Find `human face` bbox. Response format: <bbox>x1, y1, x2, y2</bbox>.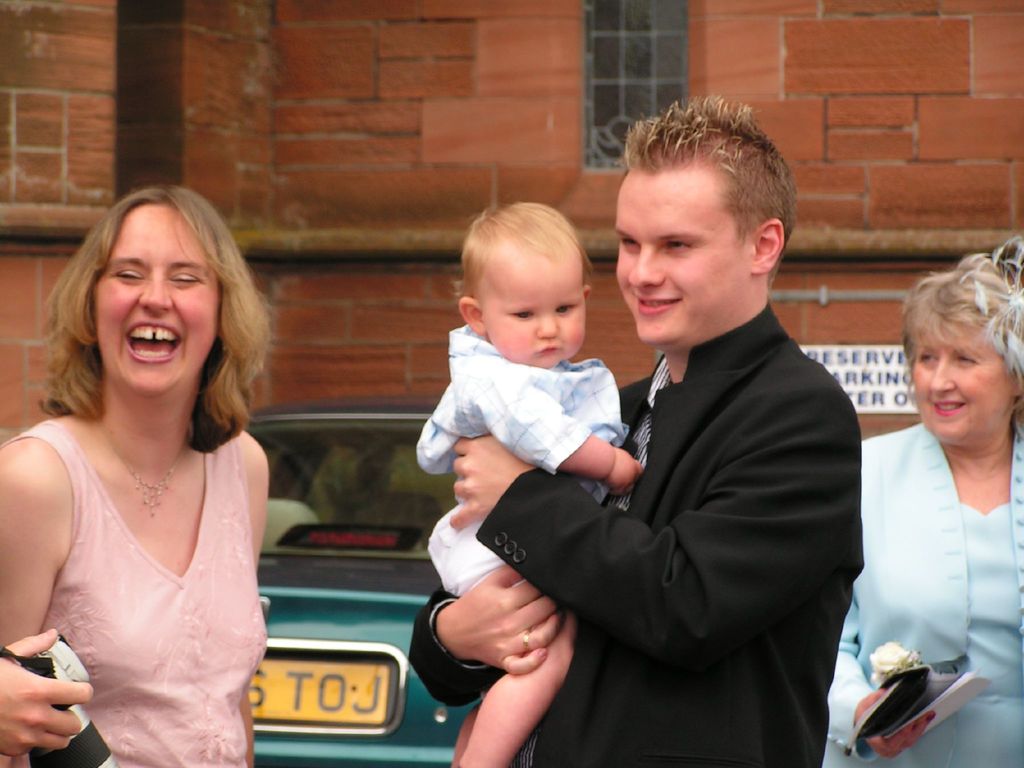
<bbox>614, 179, 751, 343</bbox>.
